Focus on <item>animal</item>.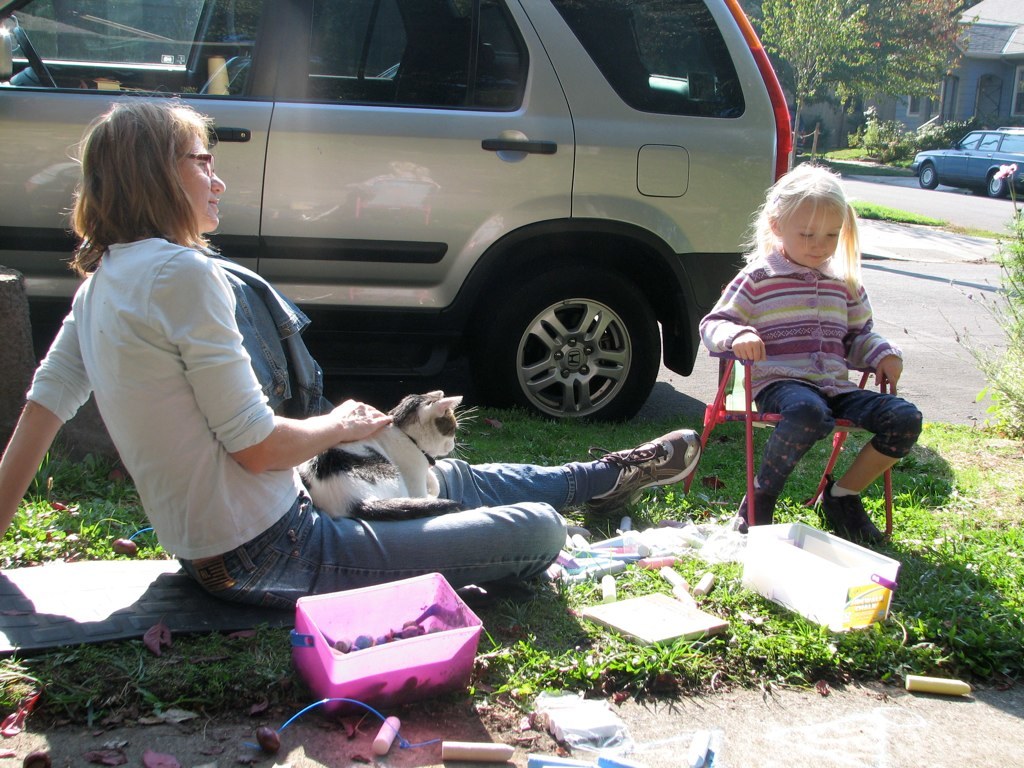
Focused at locate(297, 389, 481, 524).
